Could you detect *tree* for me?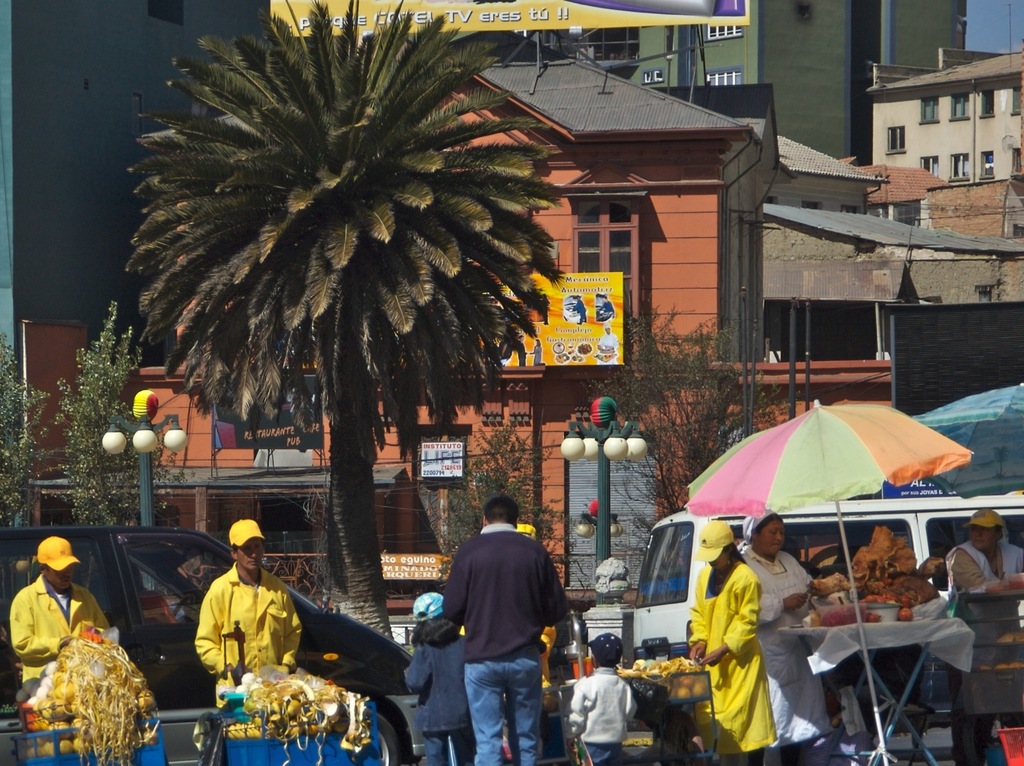
Detection result: left=49, top=297, right=166, bottom=526.
